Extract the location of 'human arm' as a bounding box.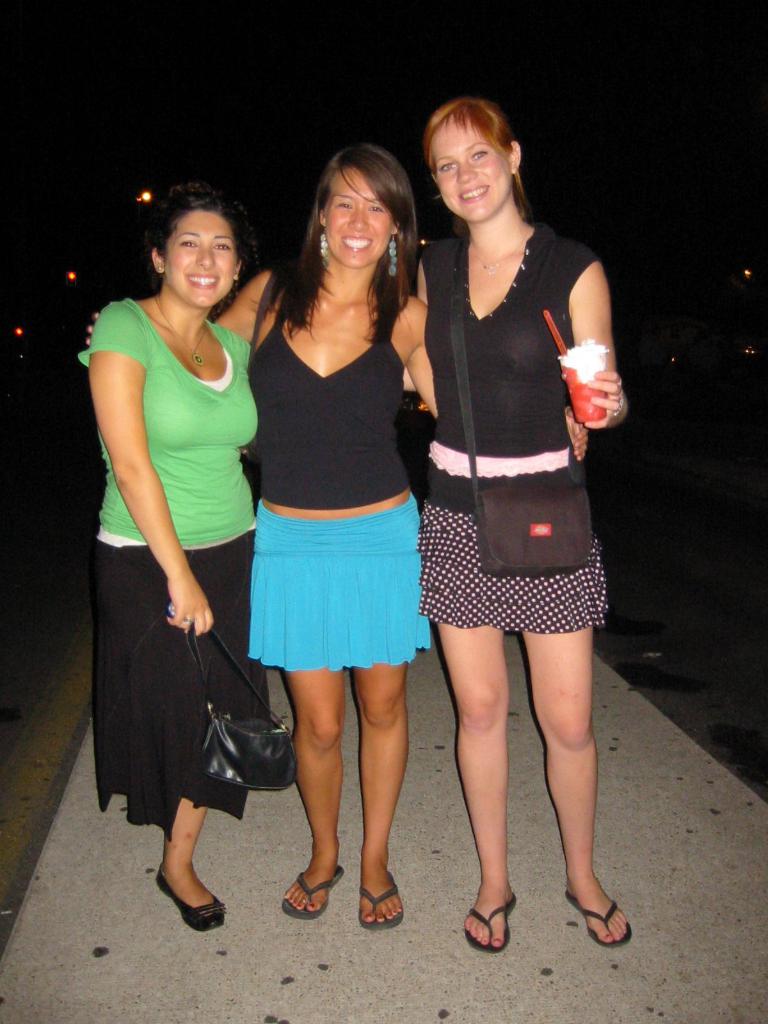
box(90, 316, 214, 637).
